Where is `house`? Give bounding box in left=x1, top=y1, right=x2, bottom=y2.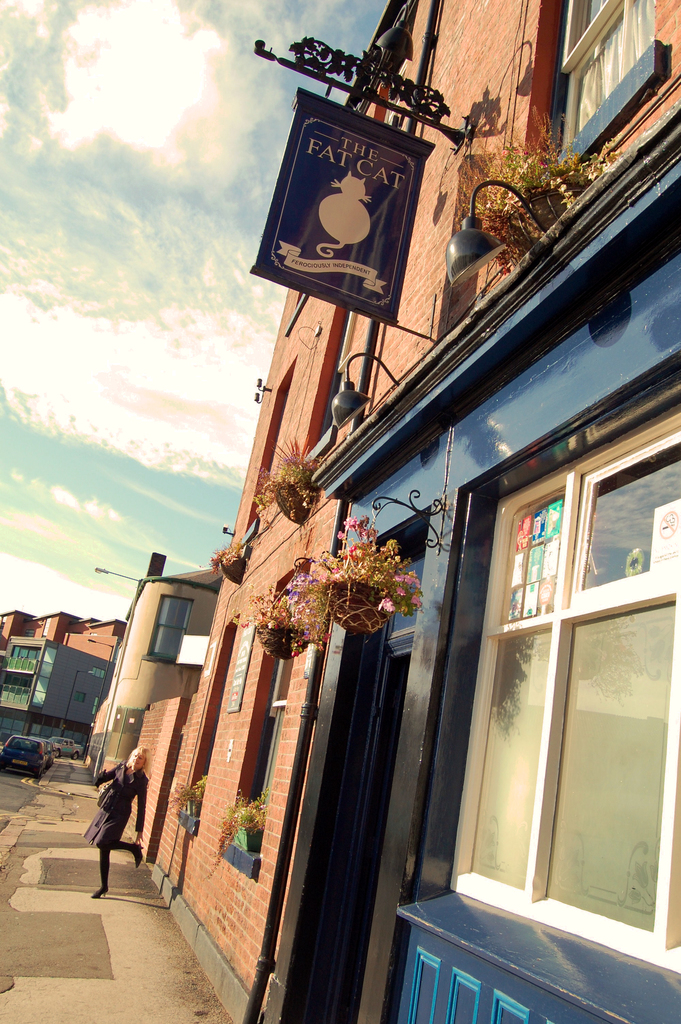
left=0, top=650, right=101, bottom=753.
